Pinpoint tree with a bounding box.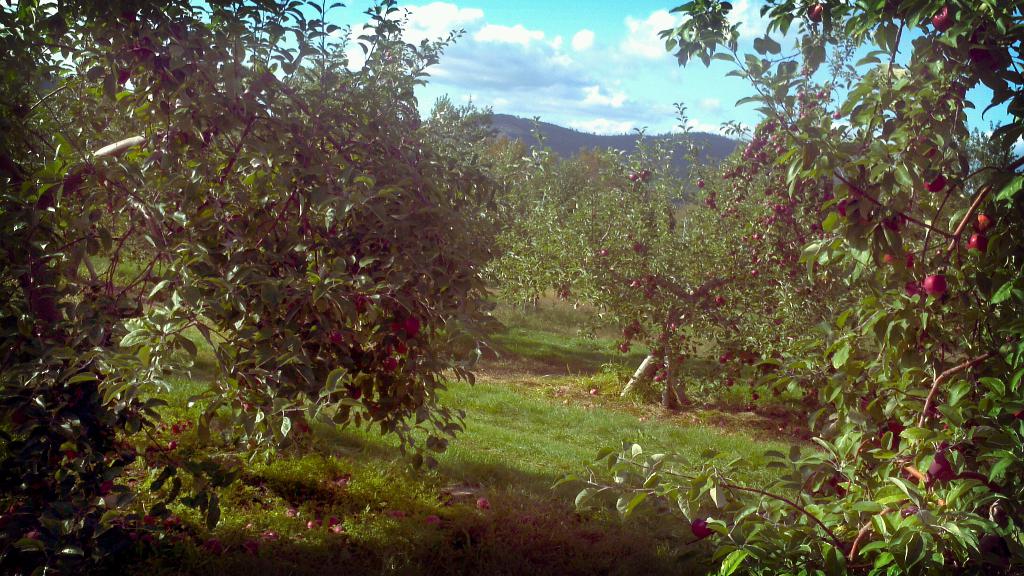
{"left": 14, "top": 0, "right": 582, "bottom": 548}.
